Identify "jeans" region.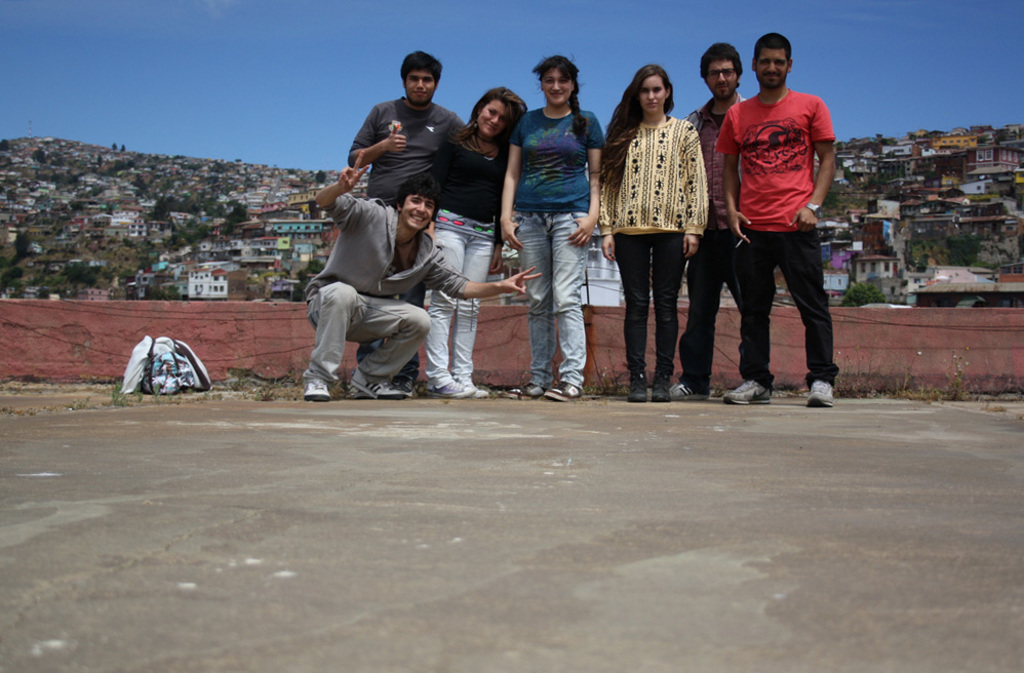
Region: select_region(711, 231, 835, 399).
